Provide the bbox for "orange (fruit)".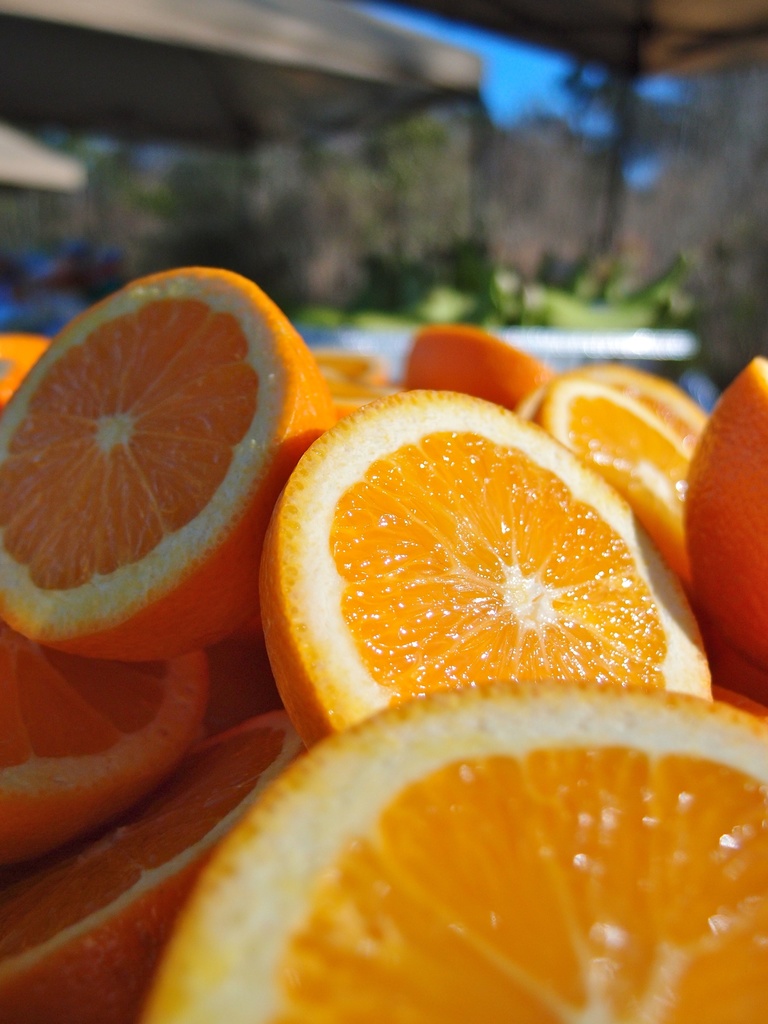
left=260, top=390, right=715, bottom=736.
